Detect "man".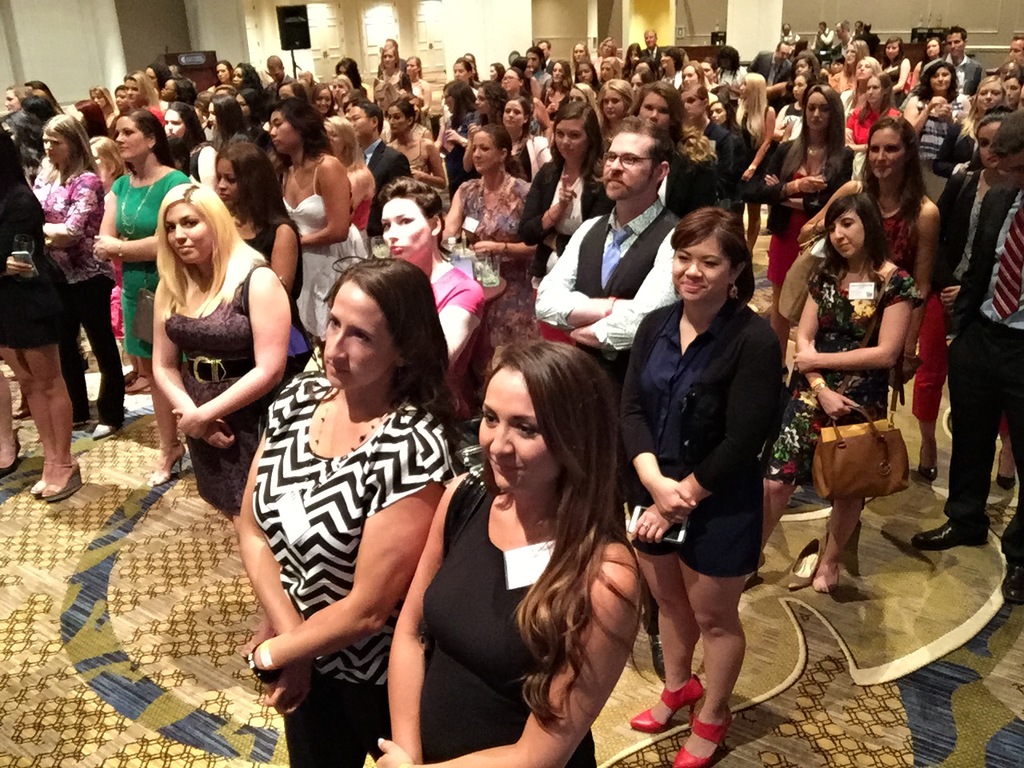
Detected at 714 45 746 104.
